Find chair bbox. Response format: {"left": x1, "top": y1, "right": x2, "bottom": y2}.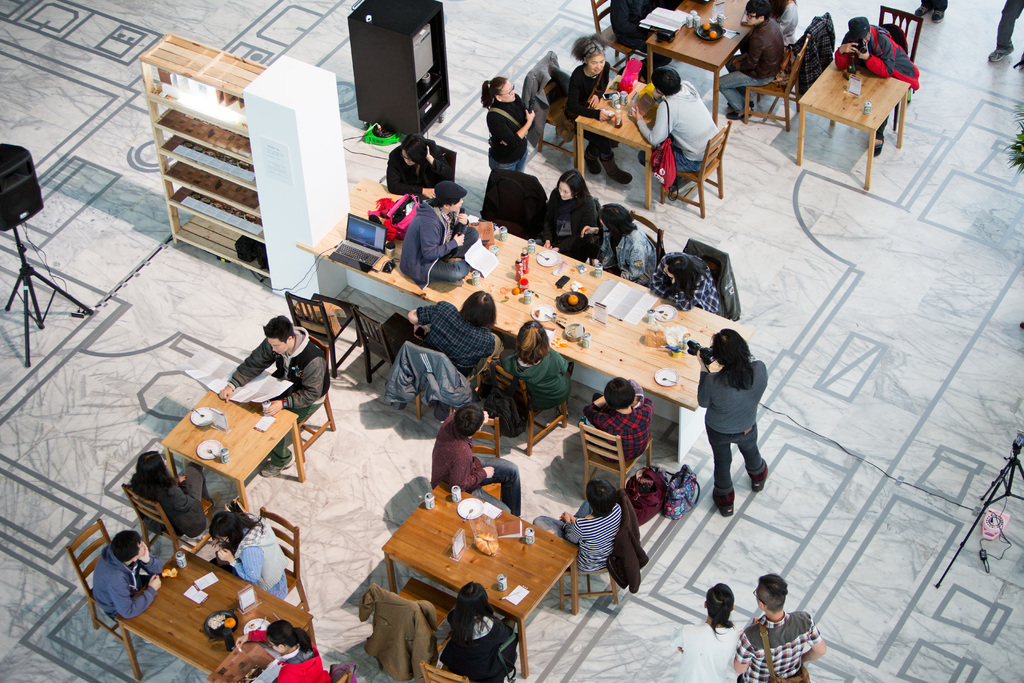
{"left": 761, "top": 12, "right": 830, "bottom": 111}.
